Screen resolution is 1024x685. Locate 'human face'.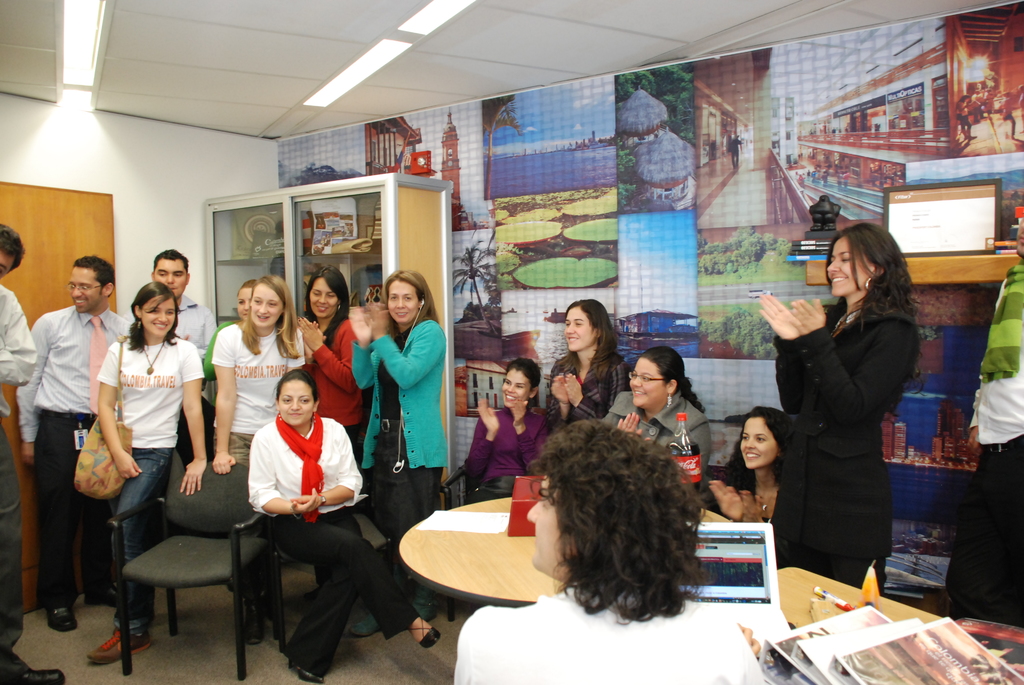
{"left": 67, "top": 260, "right": 108, "bottom": 316}.
